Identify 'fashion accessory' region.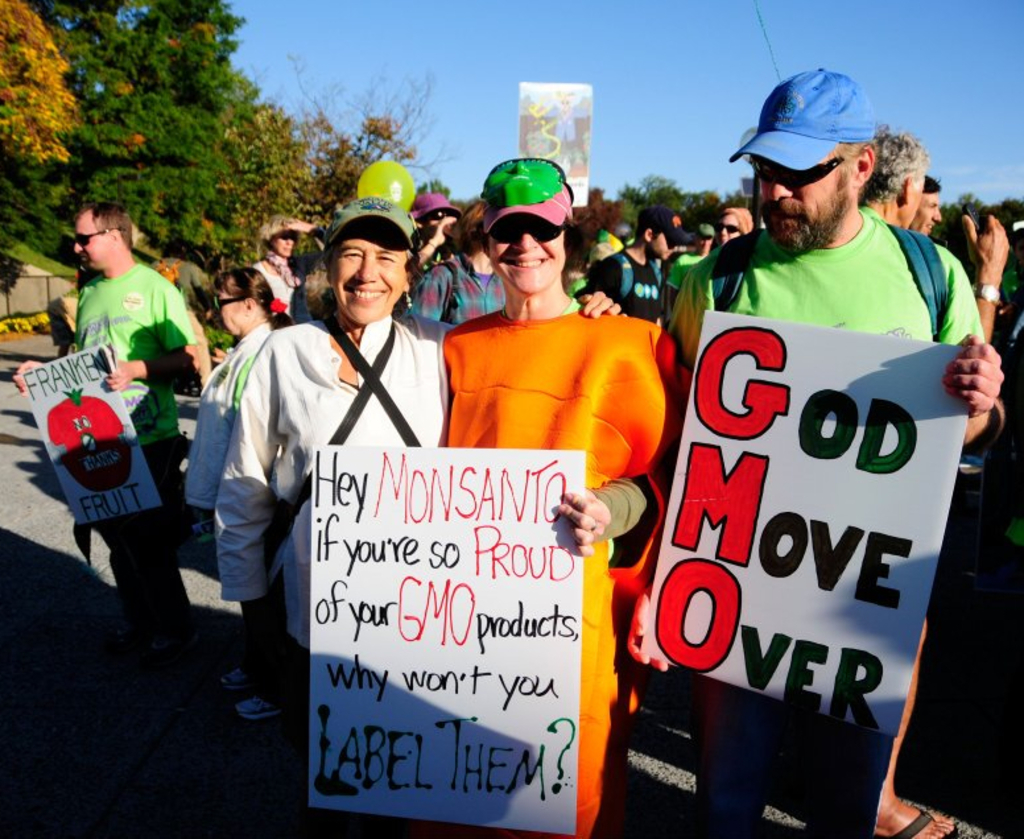
Region: bbox=(728, 66, 879, 173).
